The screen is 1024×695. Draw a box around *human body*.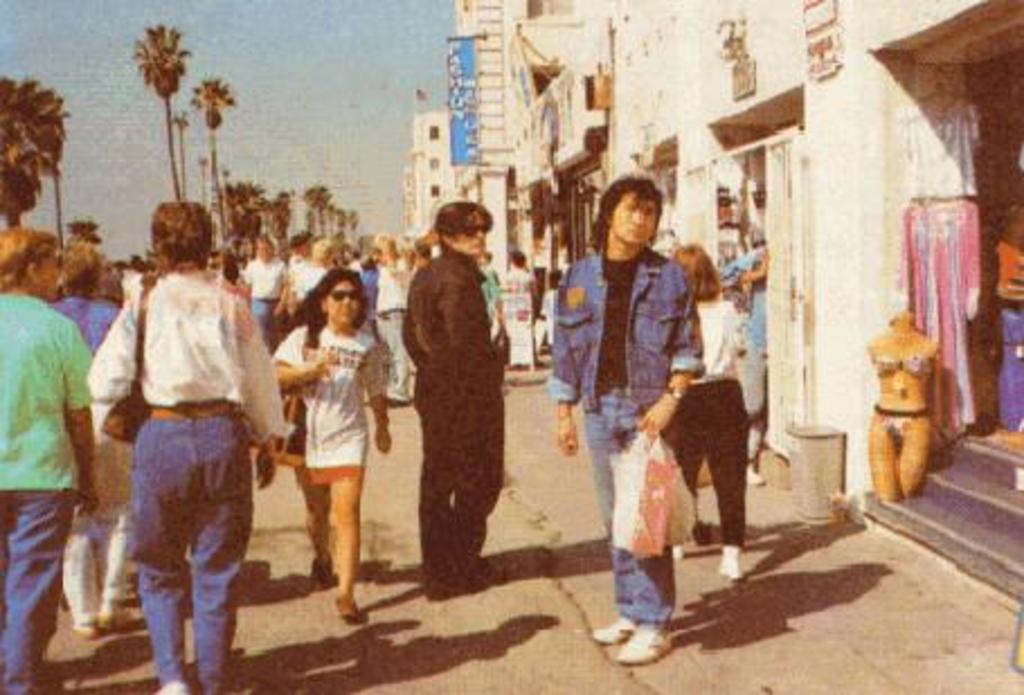
[left=554, top=175, right=707, bottom=668].
